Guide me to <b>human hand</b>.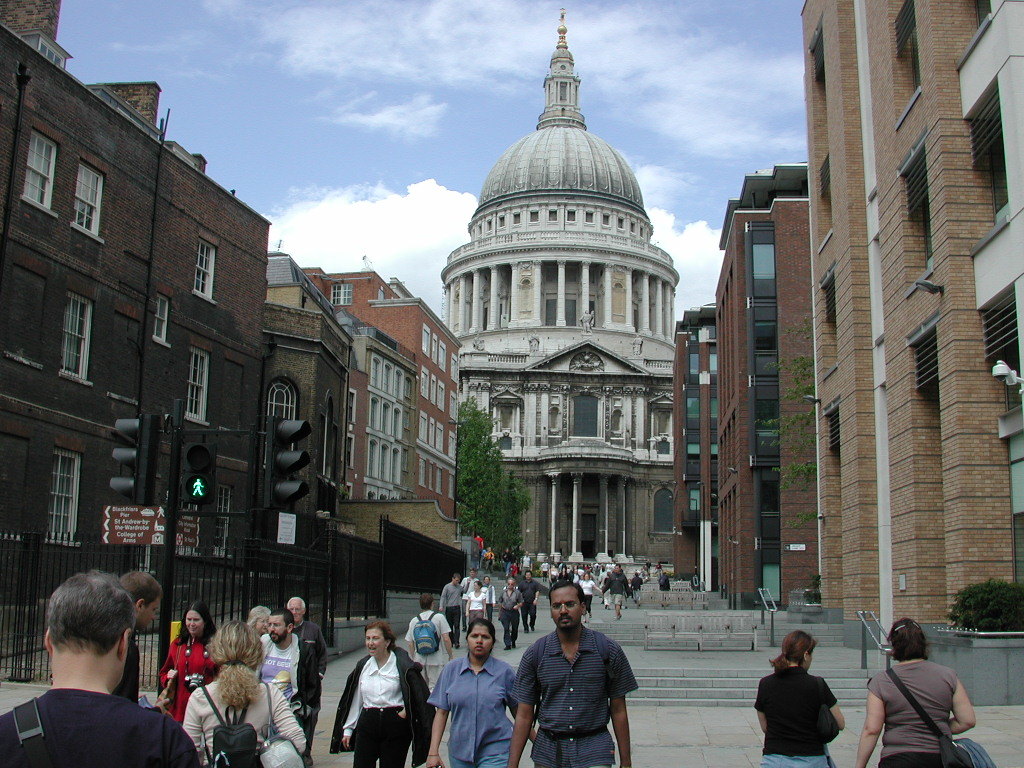
Guidance: (left=344, top=735, right=350, bottom=751).
